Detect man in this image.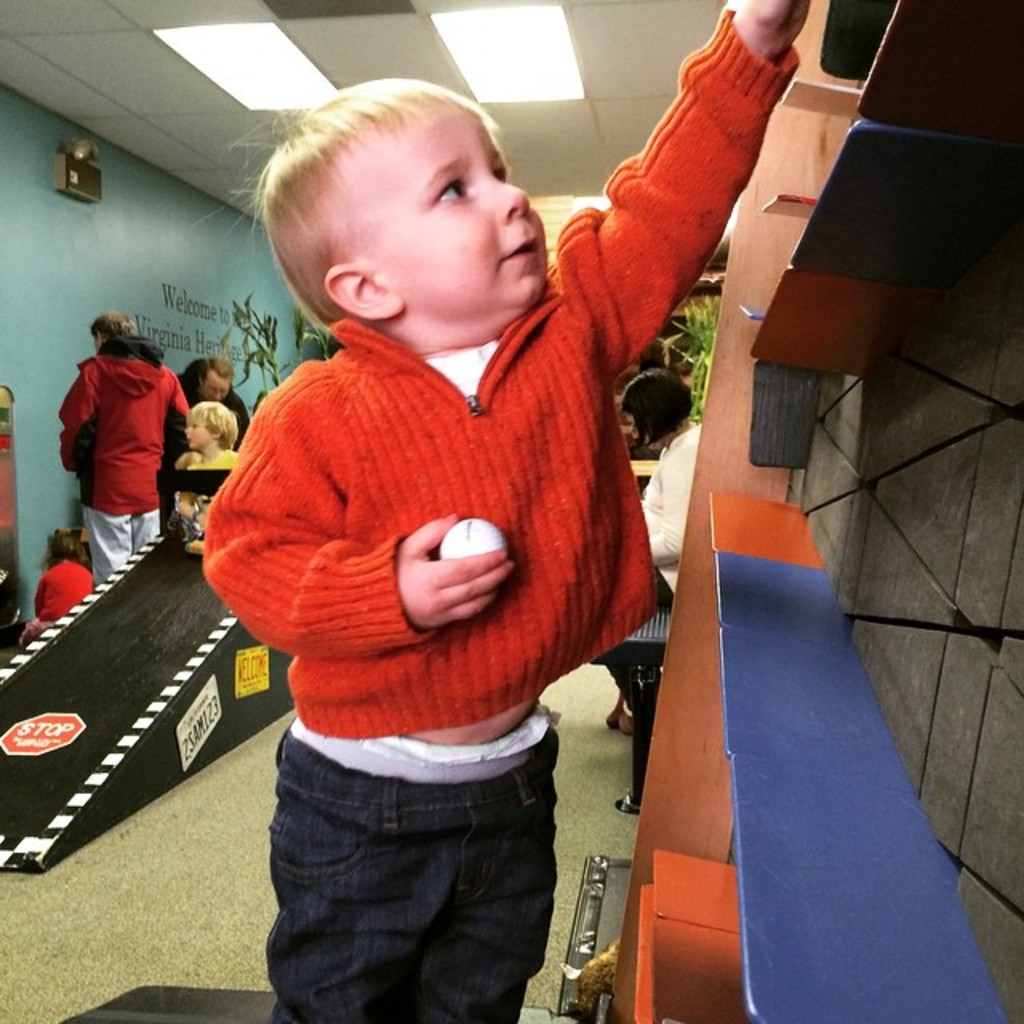
Detection: 38:291:194:594.
